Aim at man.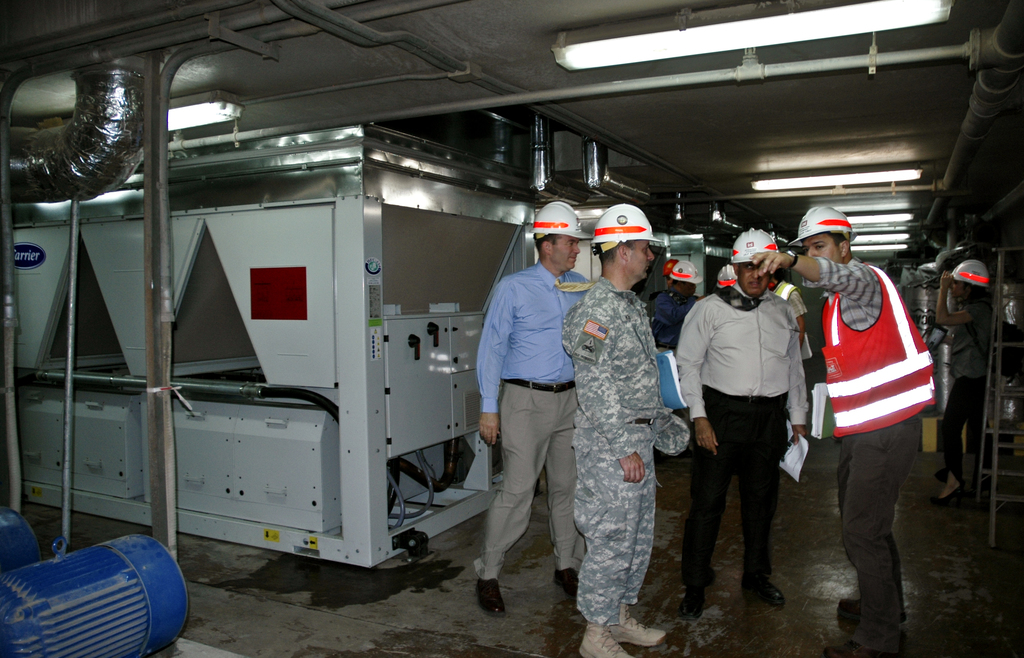
Aimed at select_region(748, 208, 931, 657).
